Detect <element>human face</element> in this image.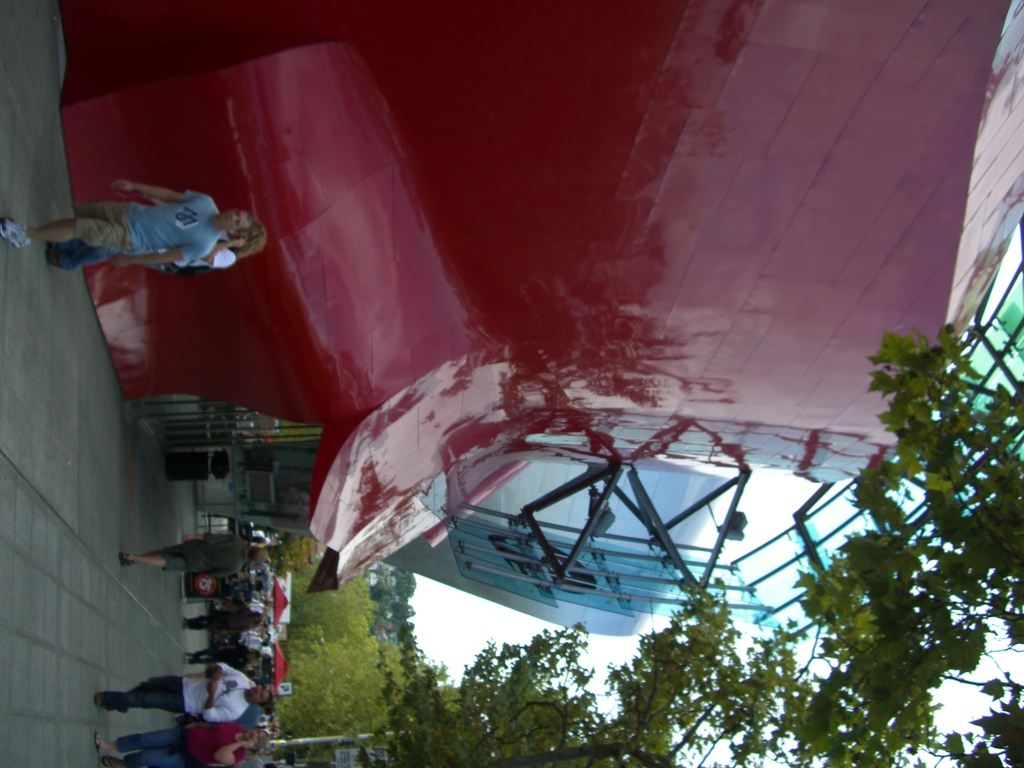
Detection: 247/689/267/703.
